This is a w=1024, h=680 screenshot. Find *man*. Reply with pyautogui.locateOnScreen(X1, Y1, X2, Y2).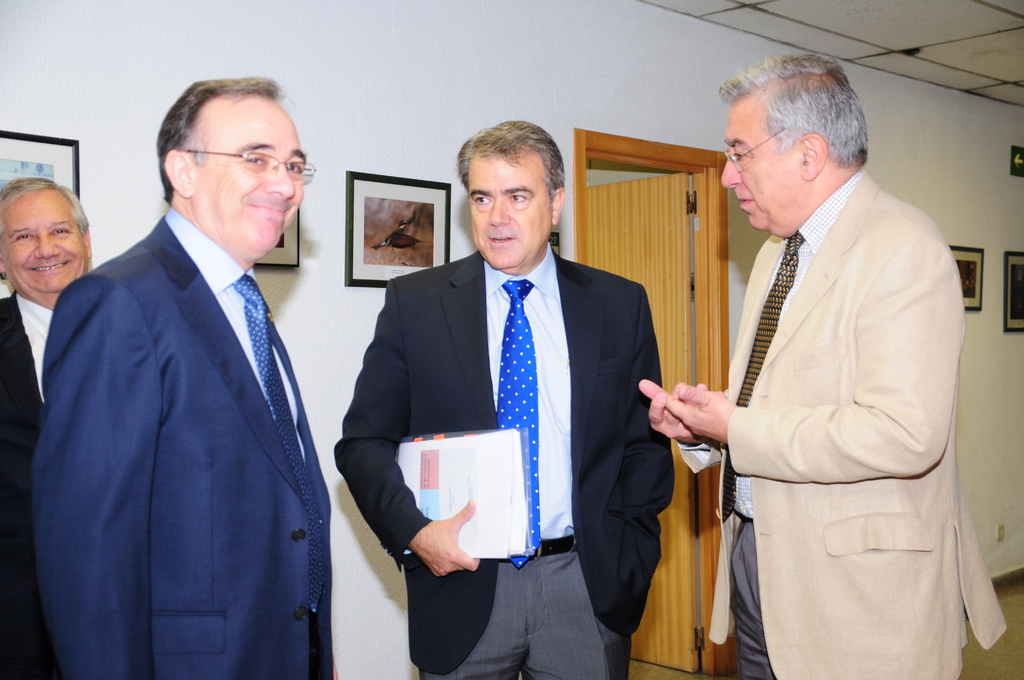
pyautogui.locateOnScreen(335, 118, 674, 679).
